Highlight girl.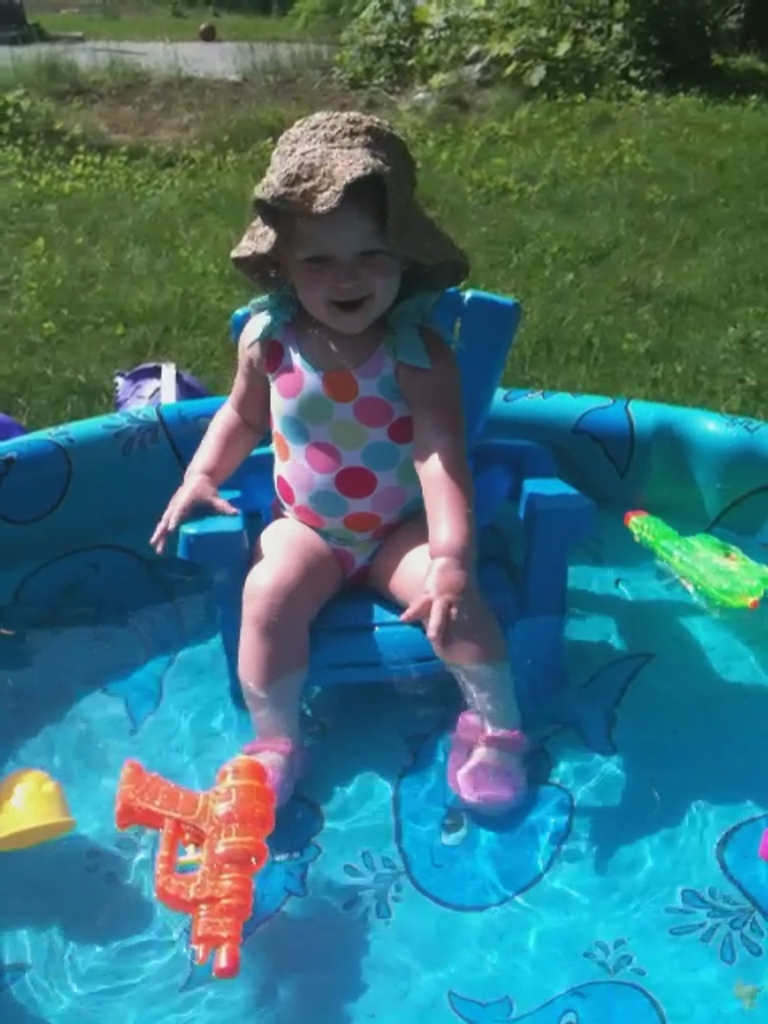
Highlighted region: [154, 106, 531, 816].
